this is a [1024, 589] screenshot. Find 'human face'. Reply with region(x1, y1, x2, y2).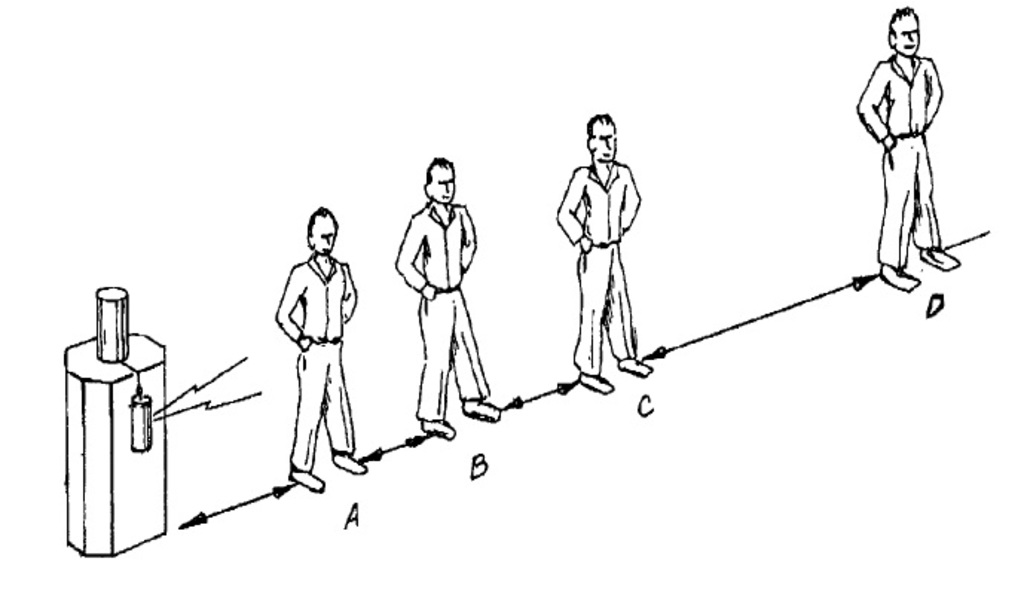
region(594, 123, 617, 164).
